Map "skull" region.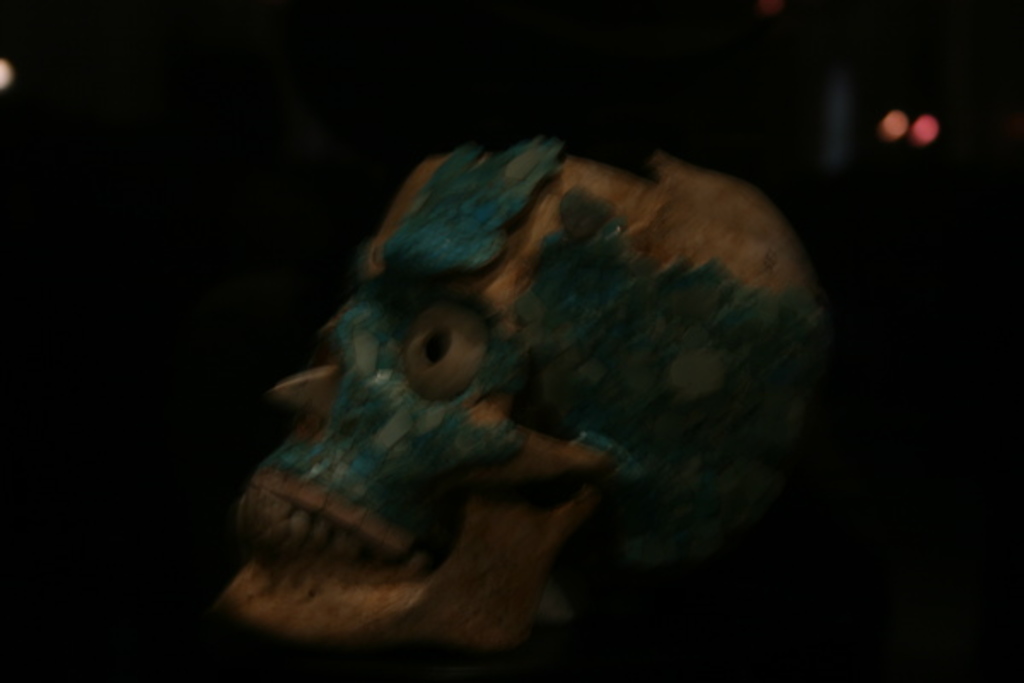
Mapped to <bbox>195, 133, 826, 682</bbox>.
